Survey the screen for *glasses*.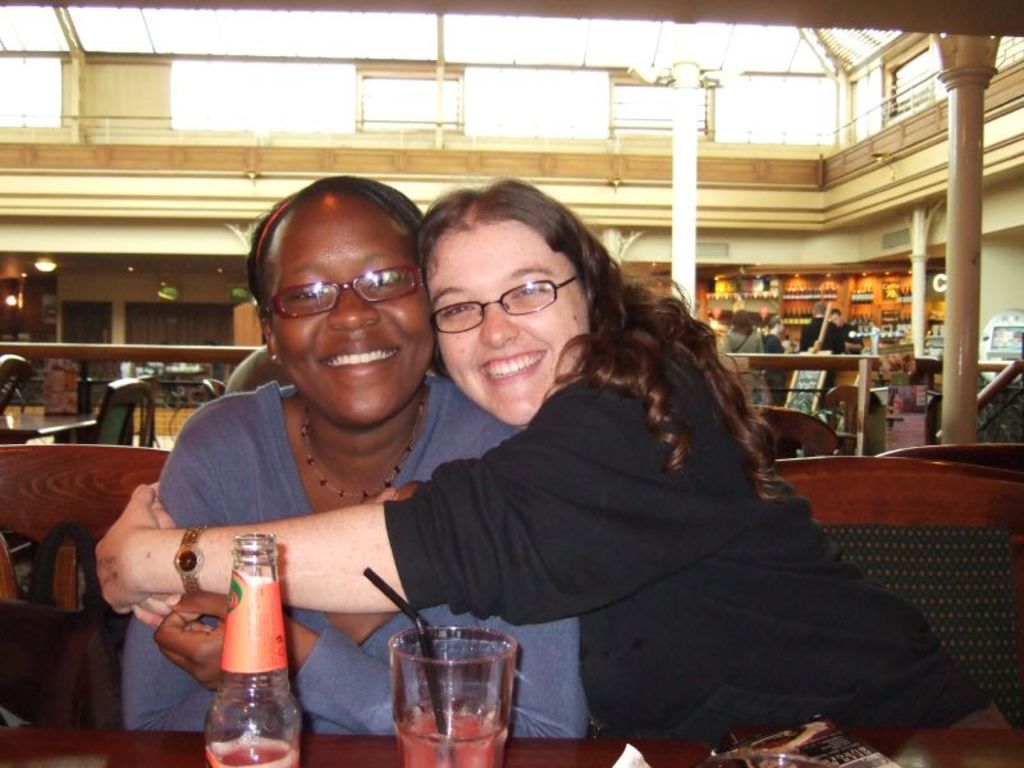
Survey found: bbox(429, 273, 584, 330).
